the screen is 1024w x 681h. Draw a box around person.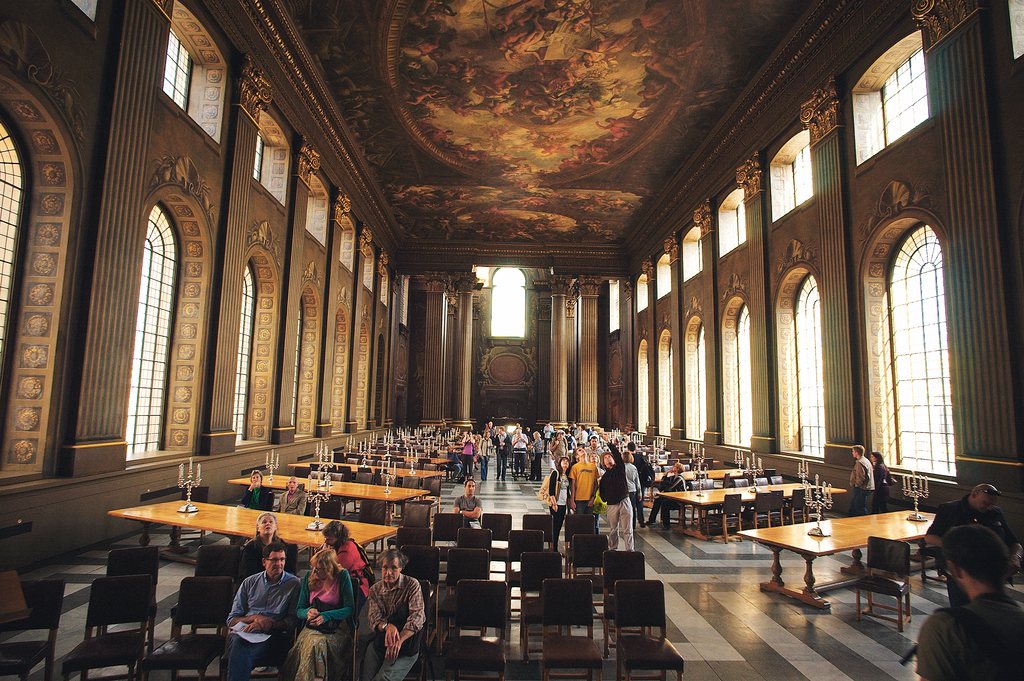
crop(595, 436, 634, 552).
